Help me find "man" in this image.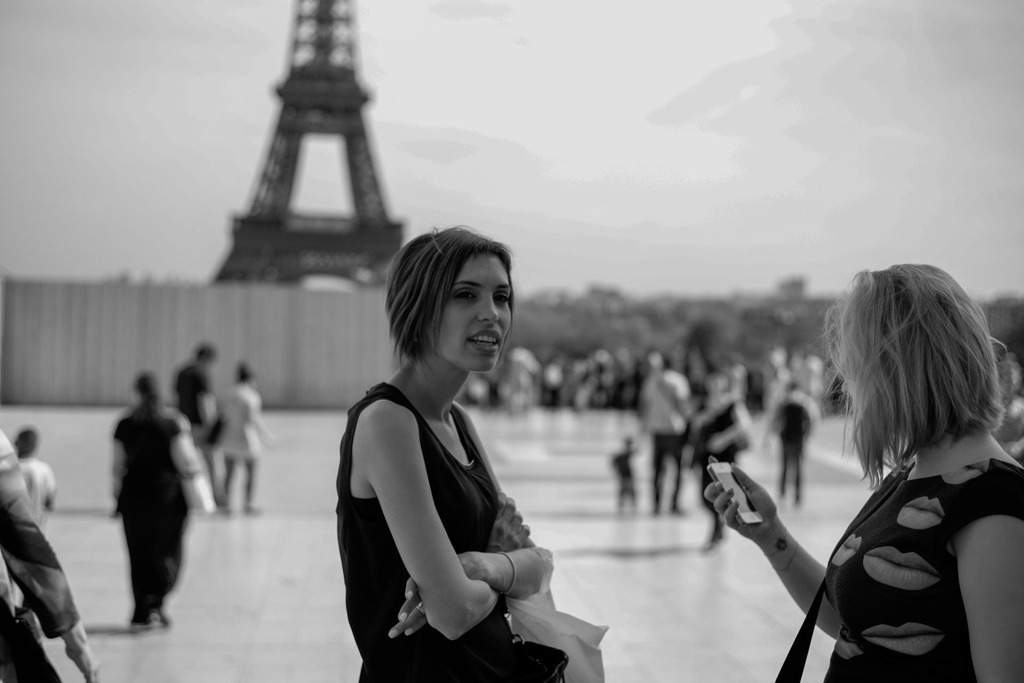
Found it: (x1=765, y1=383, x2=811, y2=504).
